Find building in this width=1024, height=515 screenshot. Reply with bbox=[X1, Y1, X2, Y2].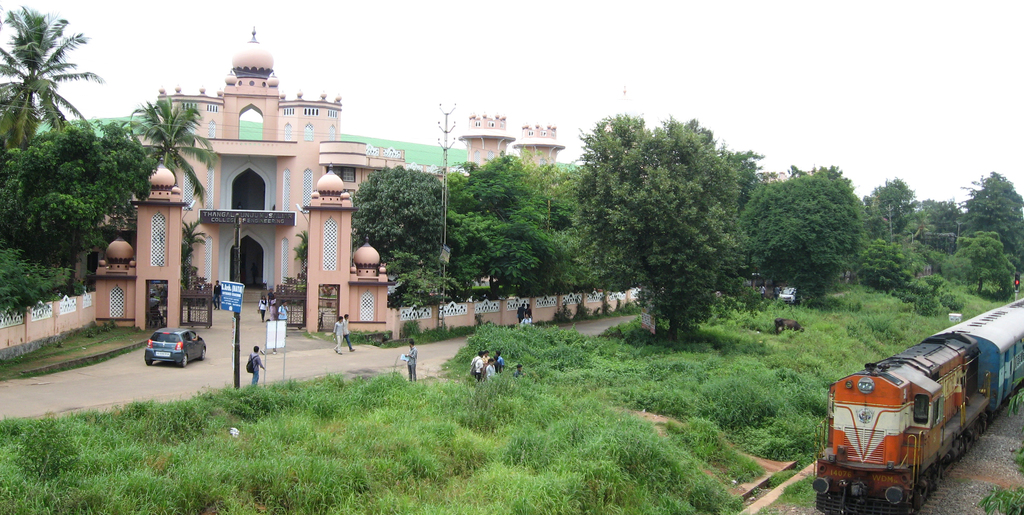
bbox=[1, 22, 645, 351].
